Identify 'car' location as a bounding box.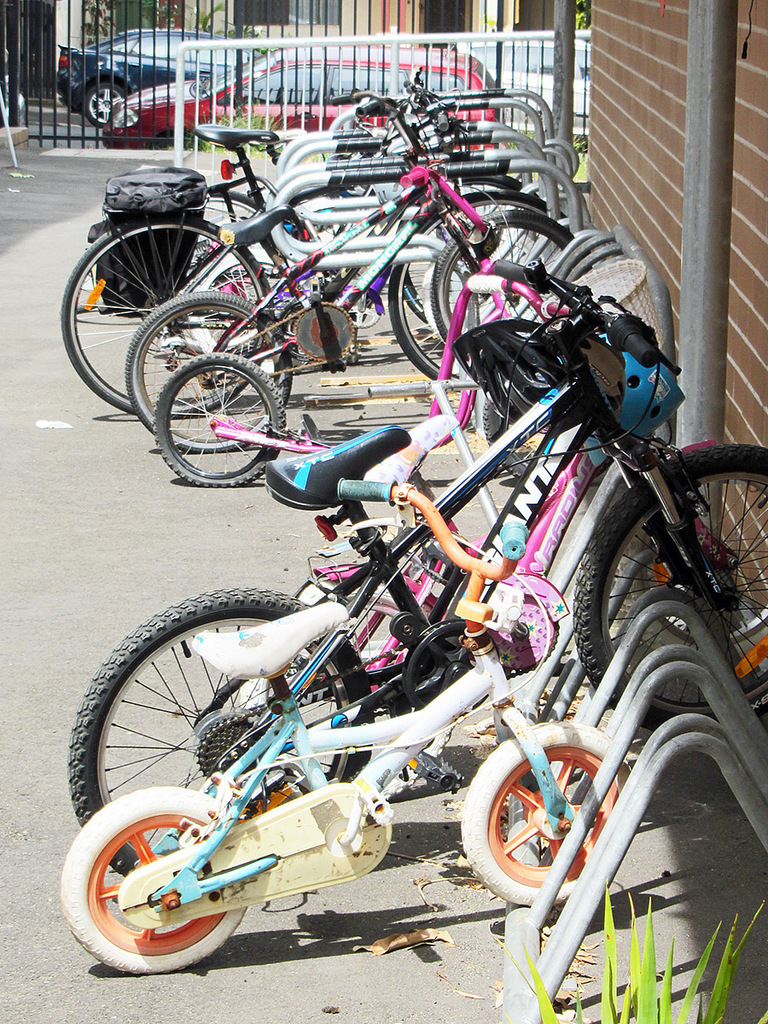
bbox=(59, 29, 261, 129).
